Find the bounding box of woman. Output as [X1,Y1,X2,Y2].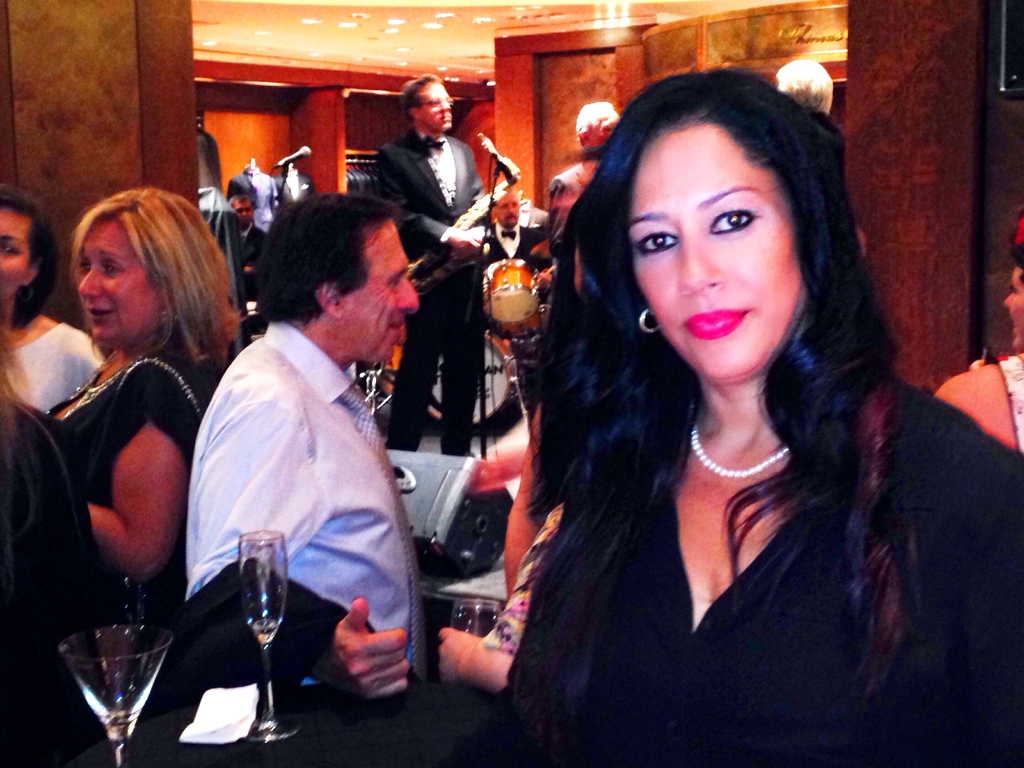
[0,189,106,417].
